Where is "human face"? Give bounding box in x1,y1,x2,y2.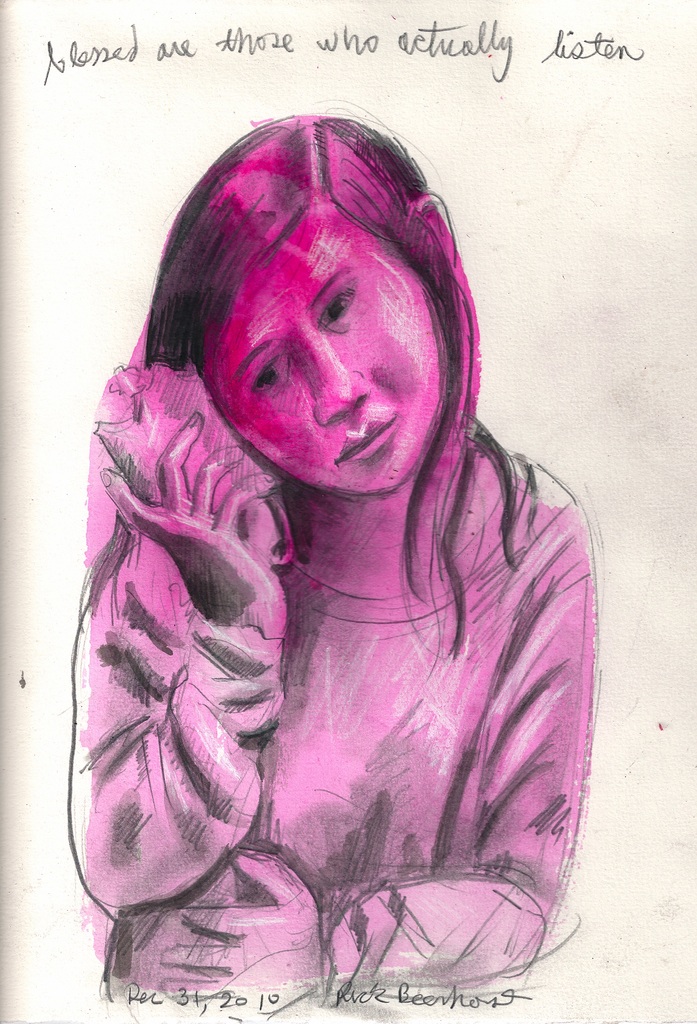
187,211,451,494.
